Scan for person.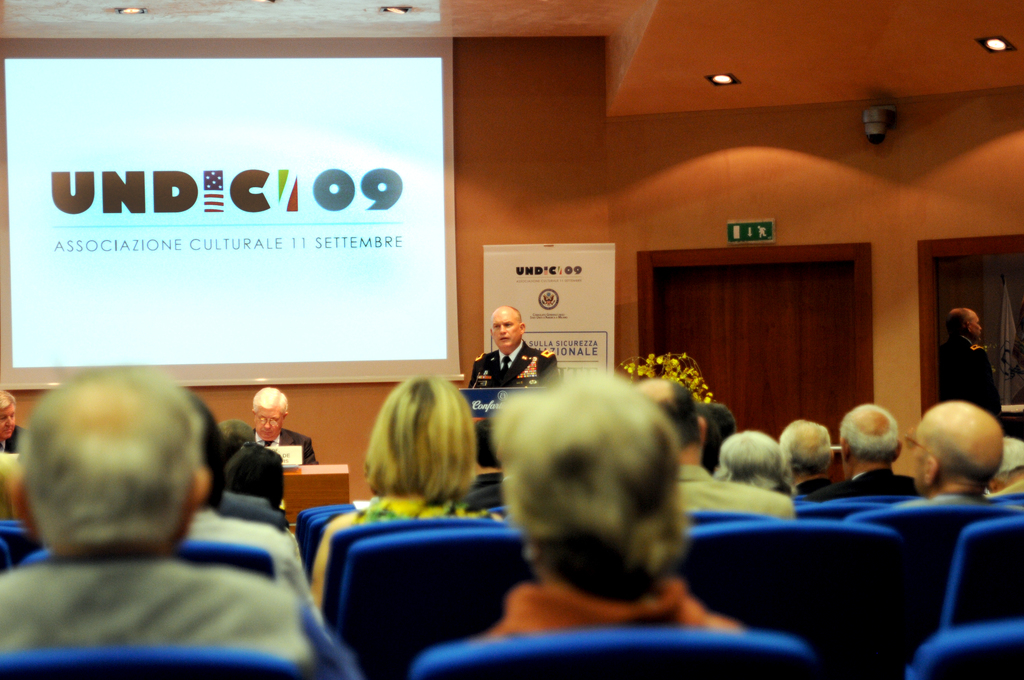
Scan result: bbox=(164, 386, 326, 619).
